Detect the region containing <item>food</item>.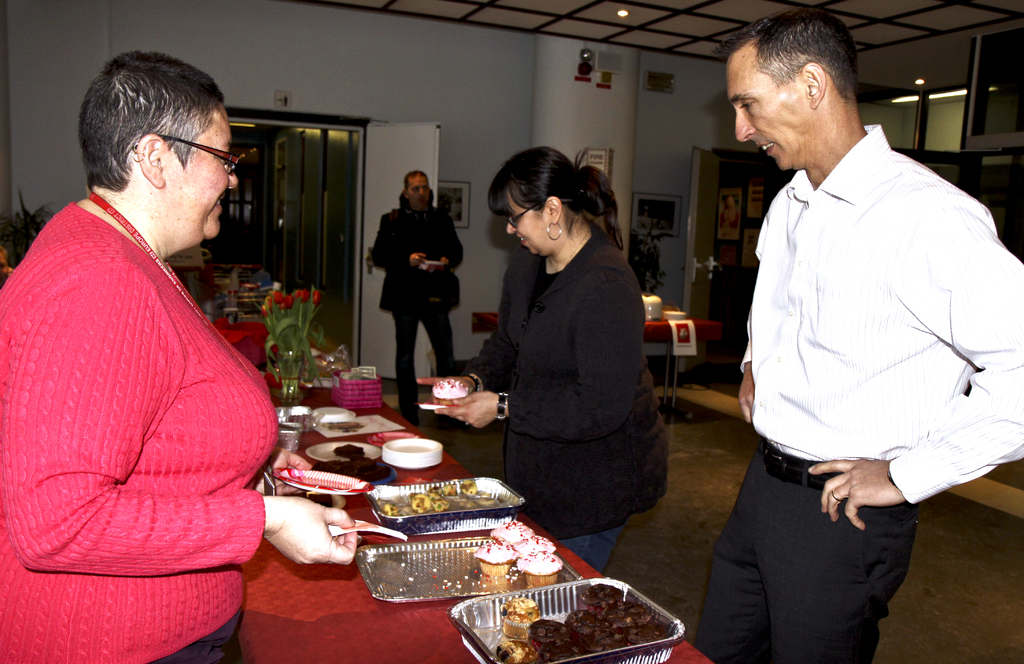
detection(376, 475, 480, 516).
